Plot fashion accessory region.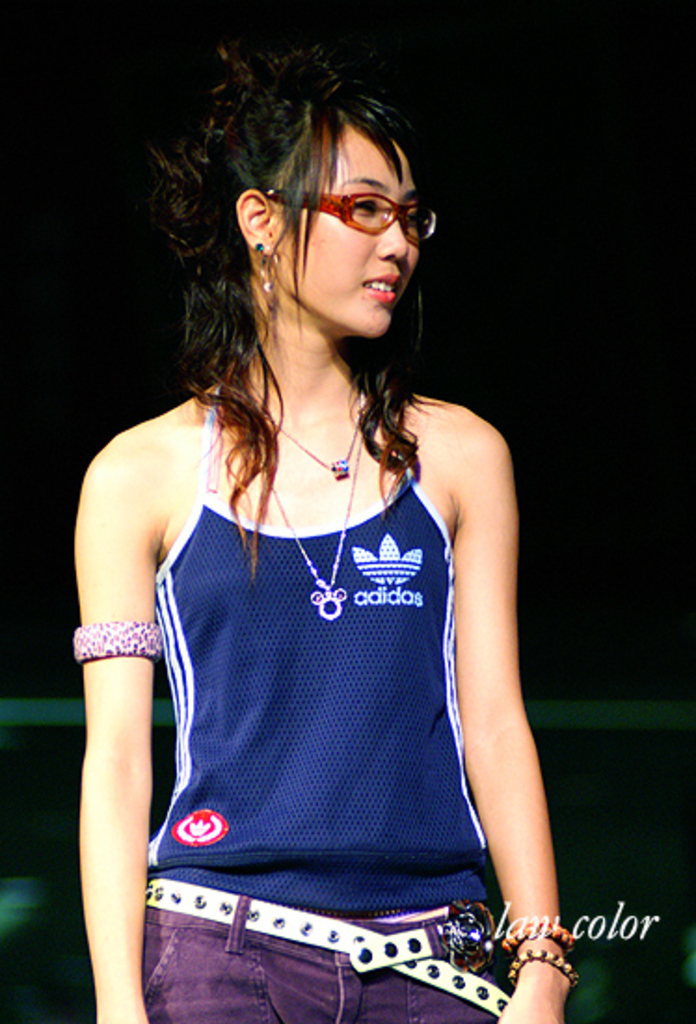
Plotted at pyautogui.locateOnScreen(506, 950, 581, 992).
